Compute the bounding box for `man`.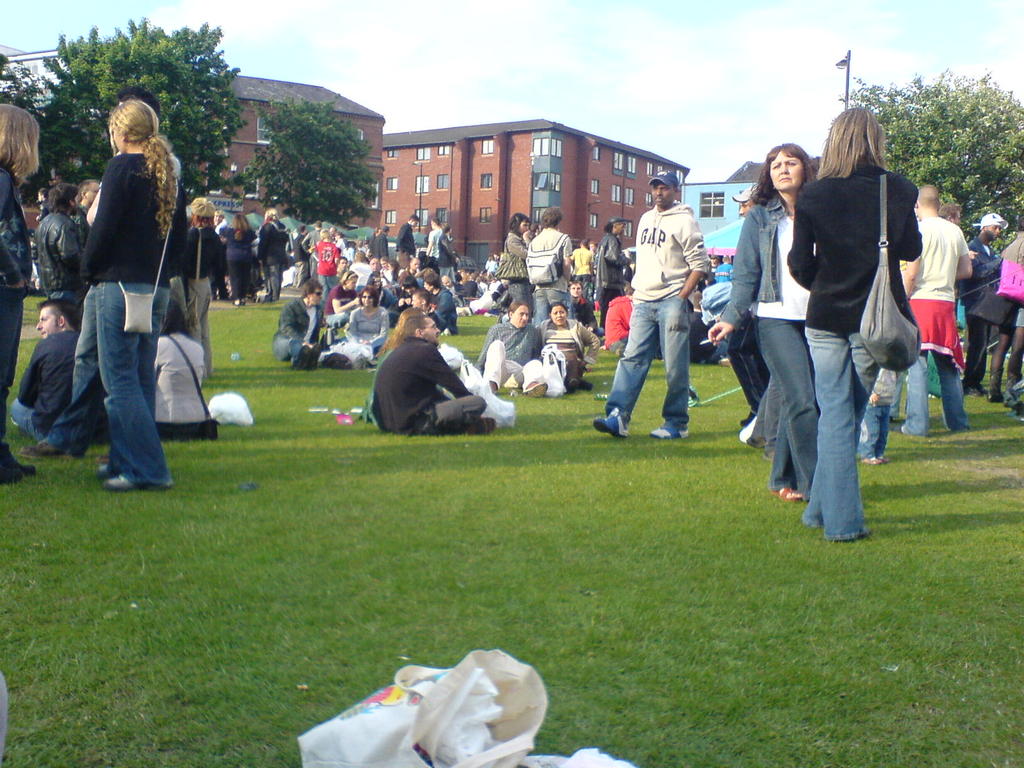
x1=396, y1=212, x2=417, y2=270.
